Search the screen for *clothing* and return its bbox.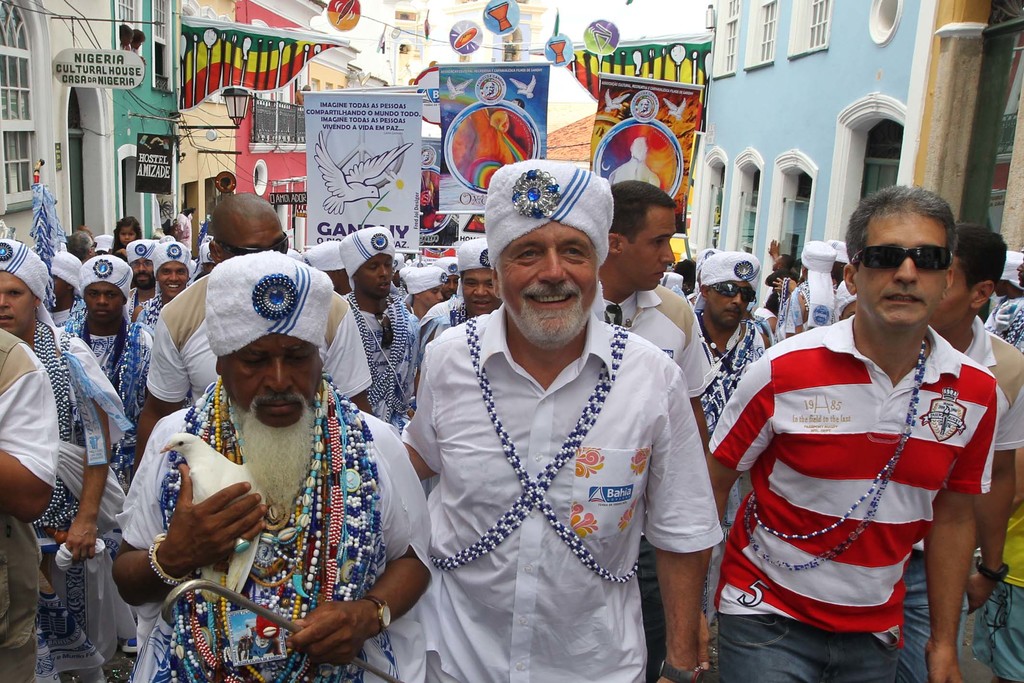
Found: <region>594, 288, 711, 406</region>.
